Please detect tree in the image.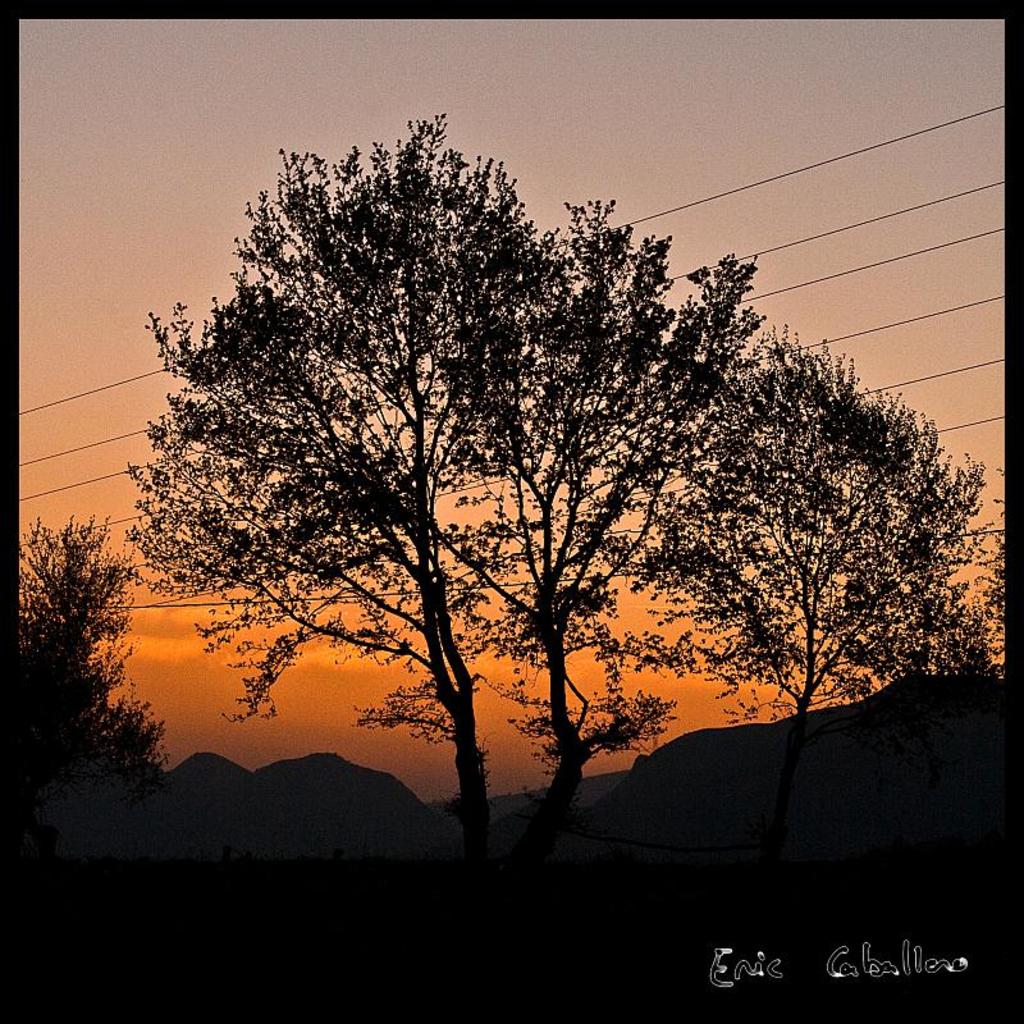
{"left": 841, "top": 557, "right": 993, "bottom": 689}.
